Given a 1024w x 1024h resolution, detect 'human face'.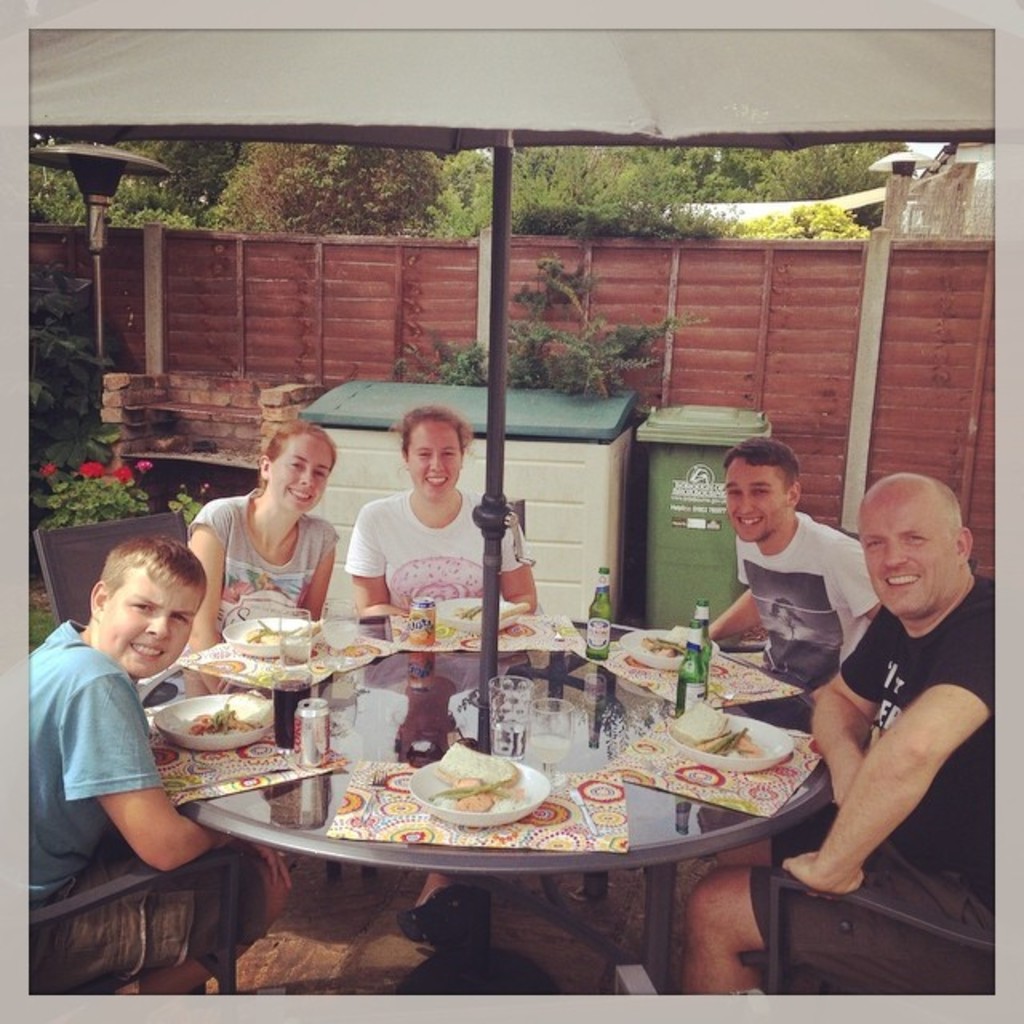
[274, 434, 333, 512].
